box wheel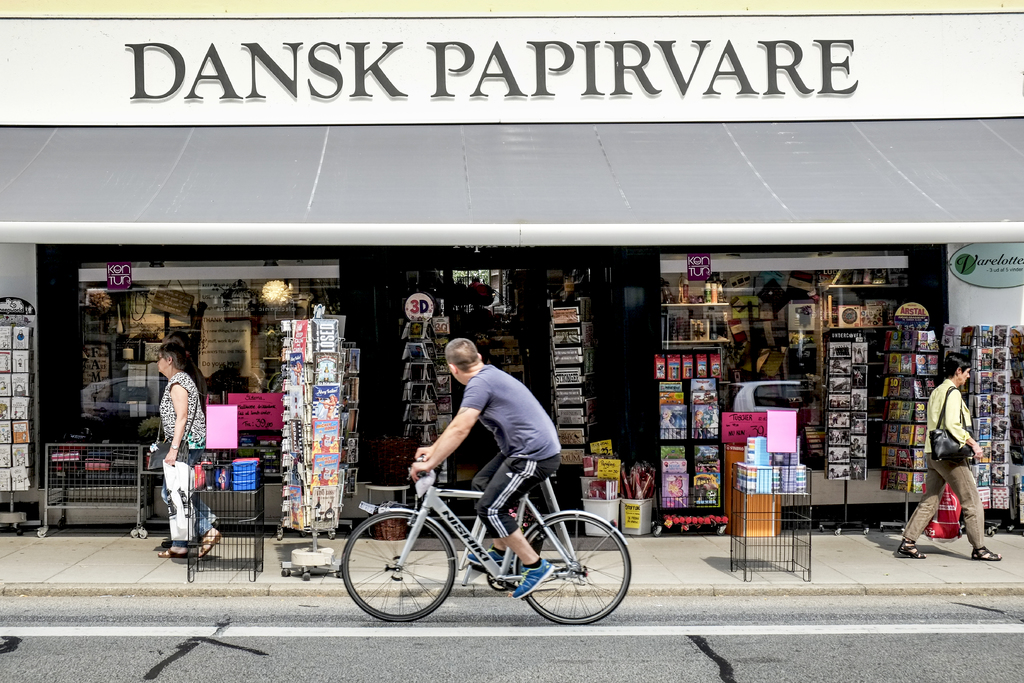
Rect(349, 538, 452, 618)
